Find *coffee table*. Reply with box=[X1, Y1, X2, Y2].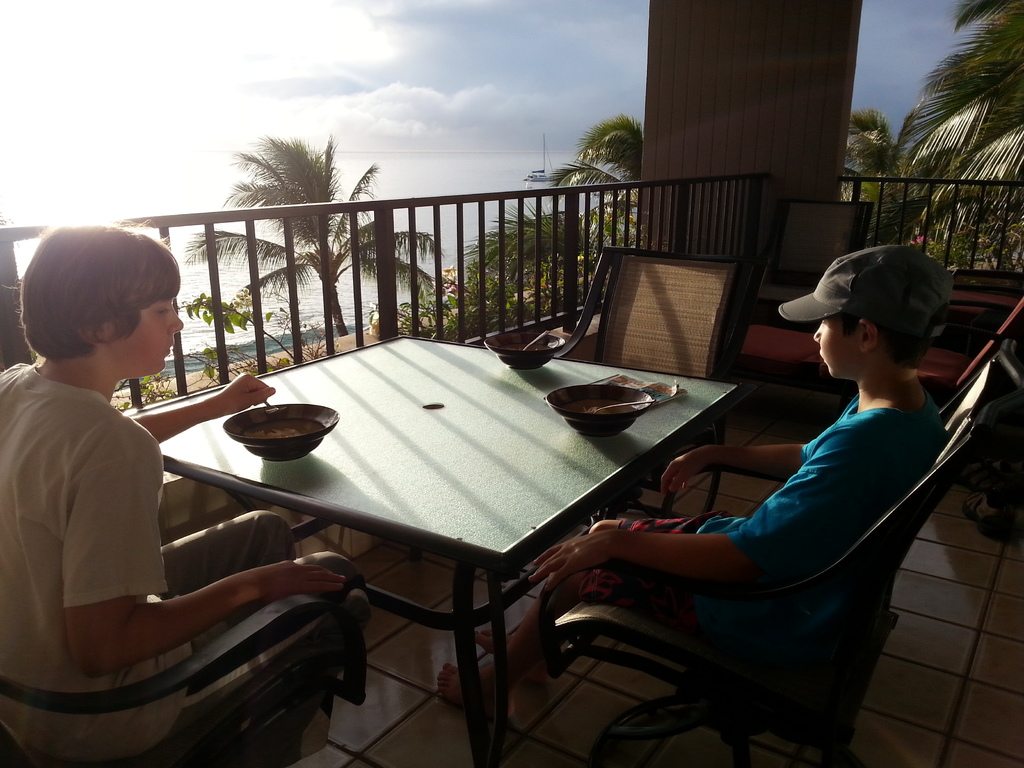
box=[153, 341, 722, 753].
